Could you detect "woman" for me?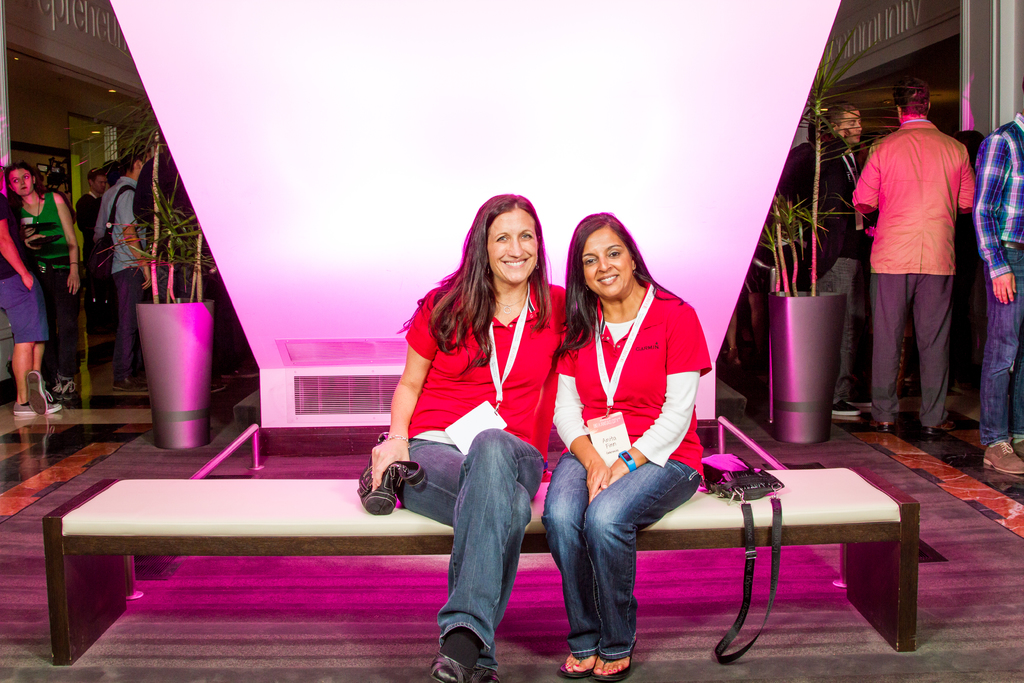
Detection result: rect(539, 208, 708, 682).
